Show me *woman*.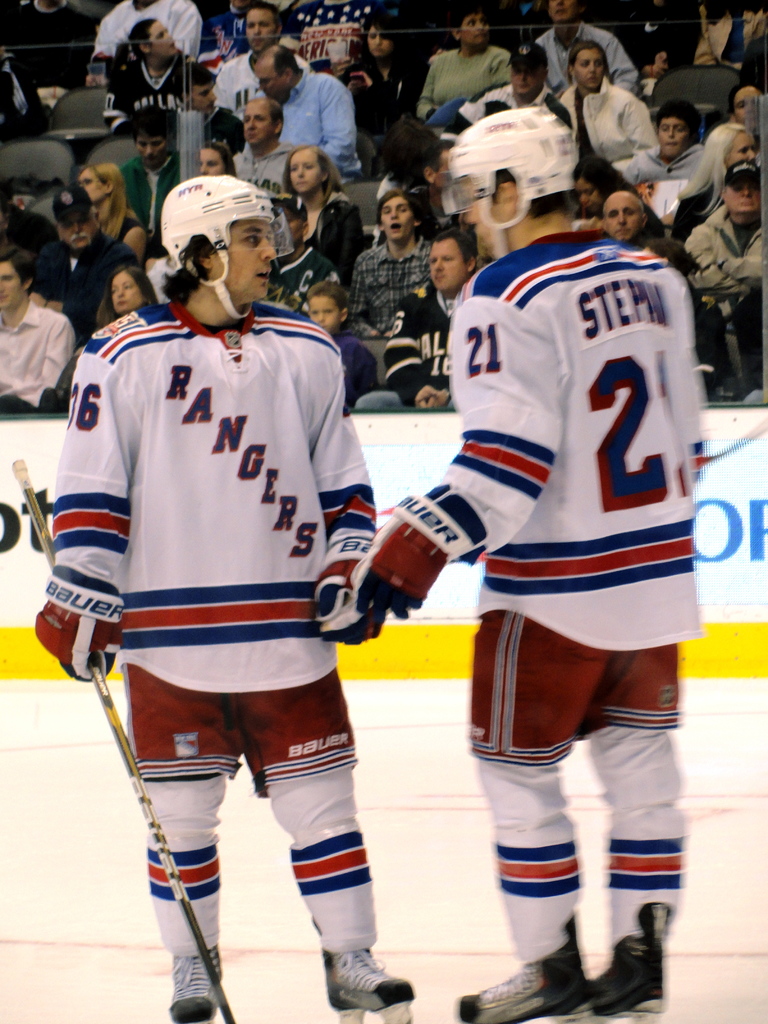
*woman* is here: (left=419, top=8, right=515, bottom=119).
